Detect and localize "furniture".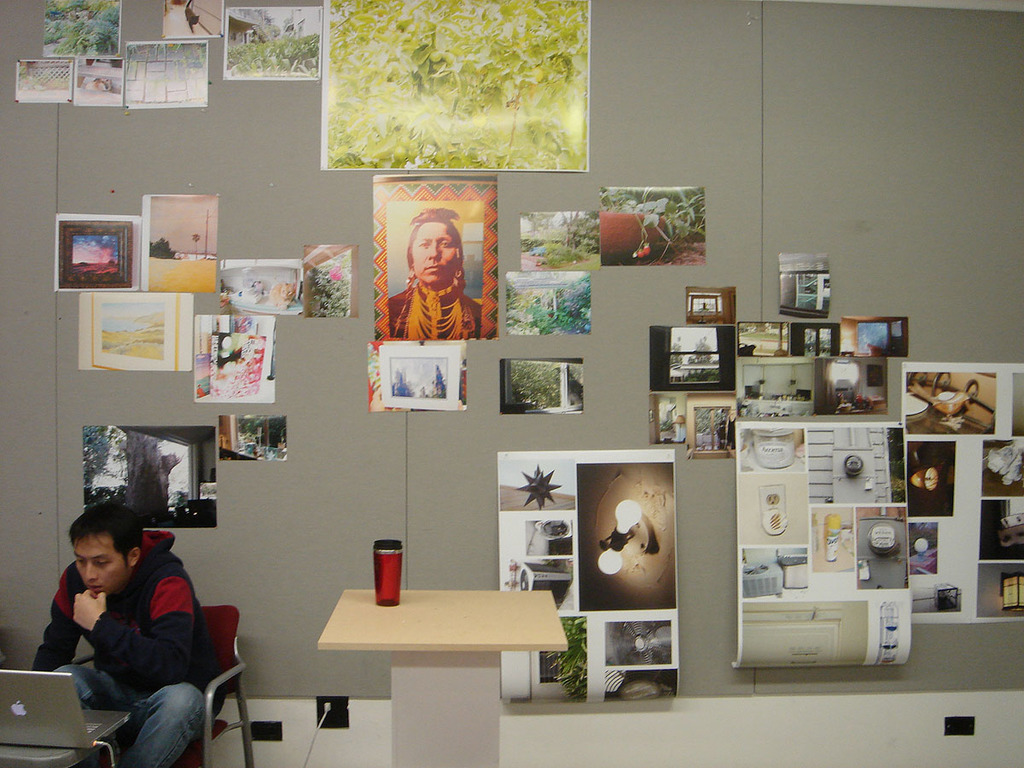
Localized at x1=320, y1=590, x2=567, y2=767.
